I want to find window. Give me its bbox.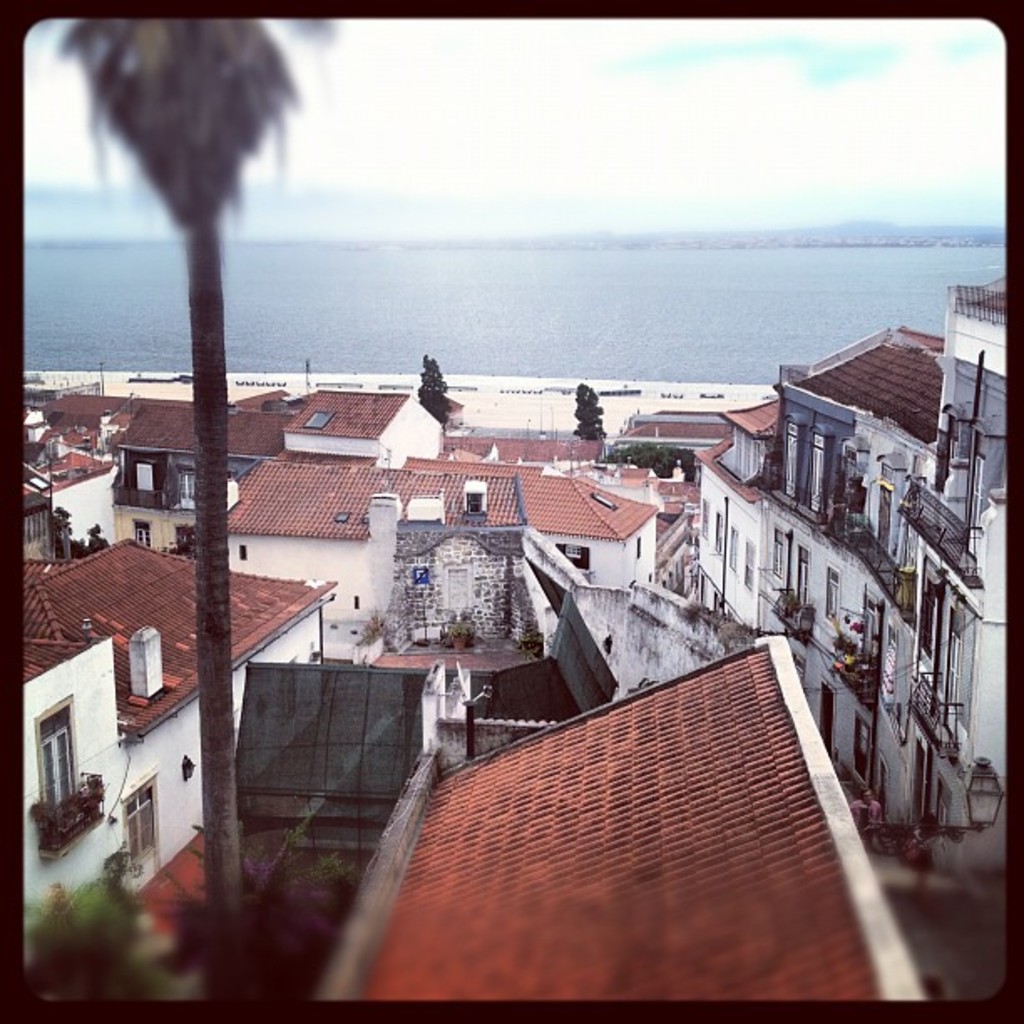
bbox(795, 545, 810, 599).
